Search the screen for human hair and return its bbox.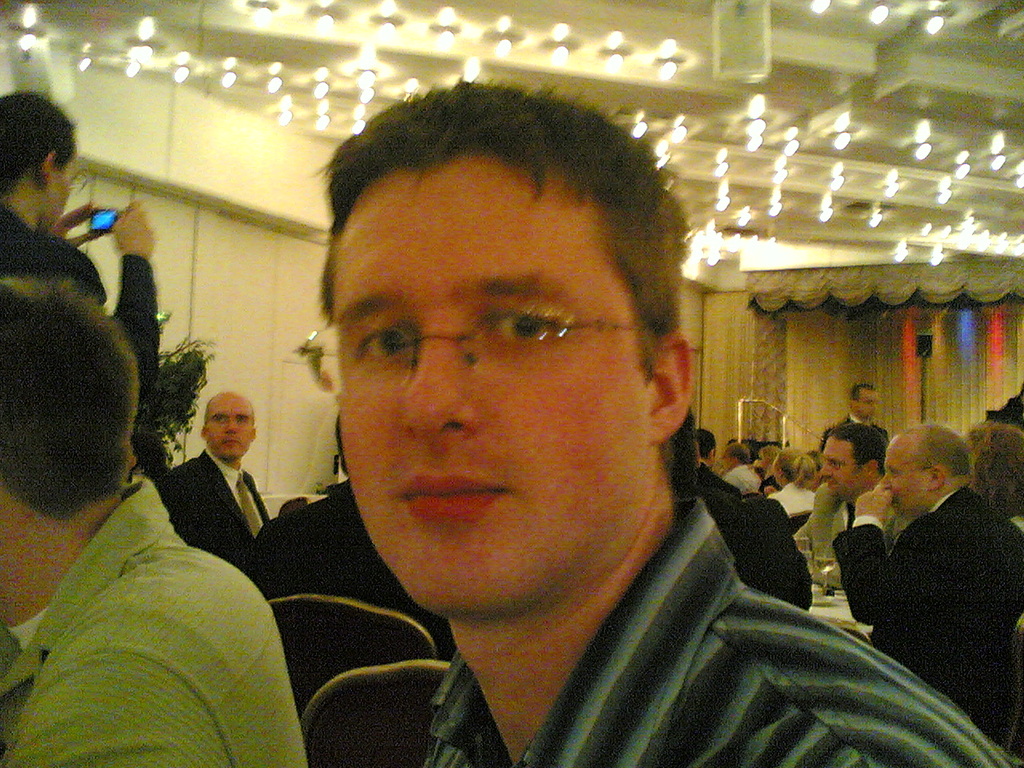
Found: (x1=772, y1=448, x2=816, y2=490).
